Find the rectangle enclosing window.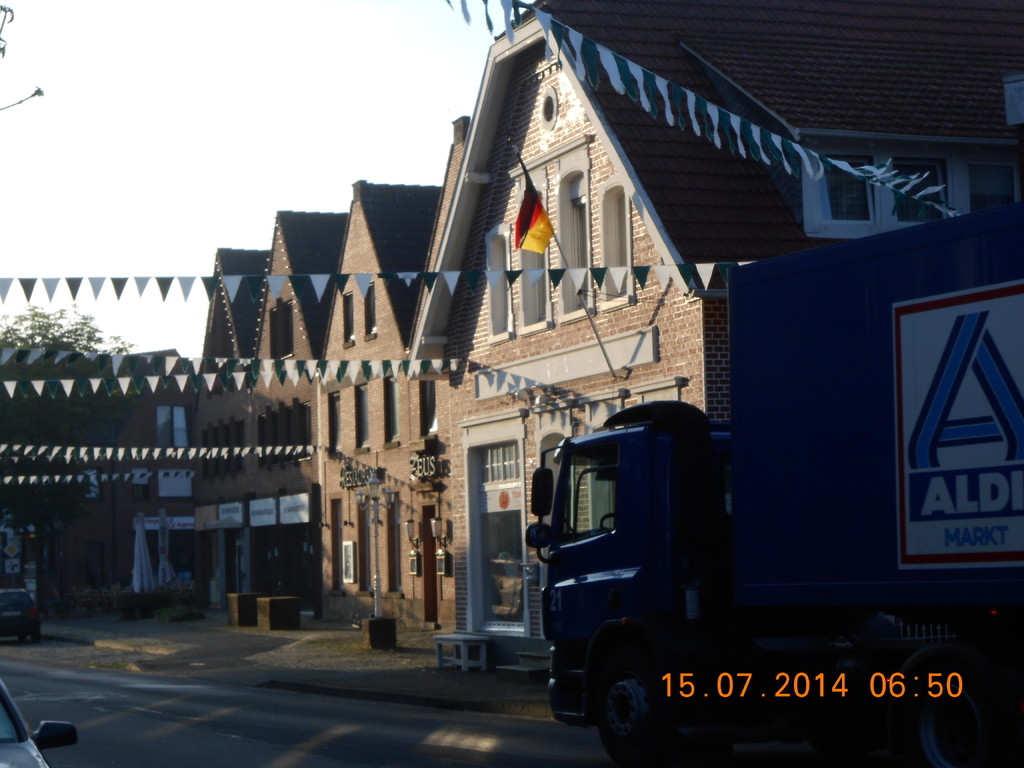
l=493, t=241, r=506, b=336.
